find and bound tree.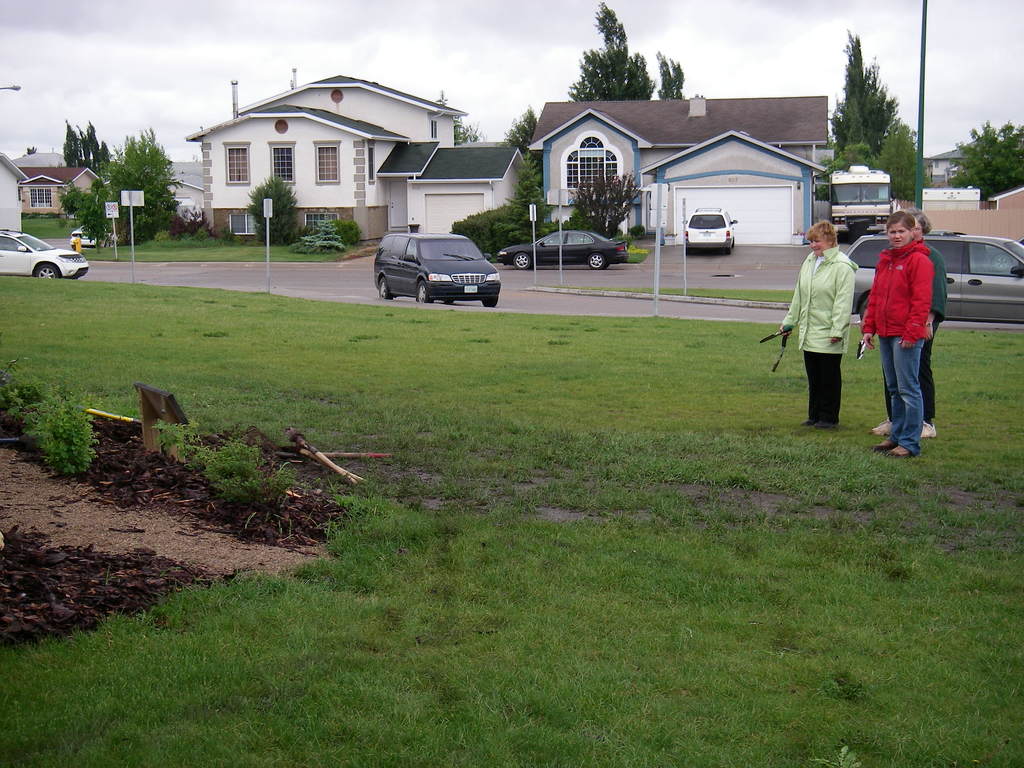
Bound: crop(828, 143, 892, 180).
